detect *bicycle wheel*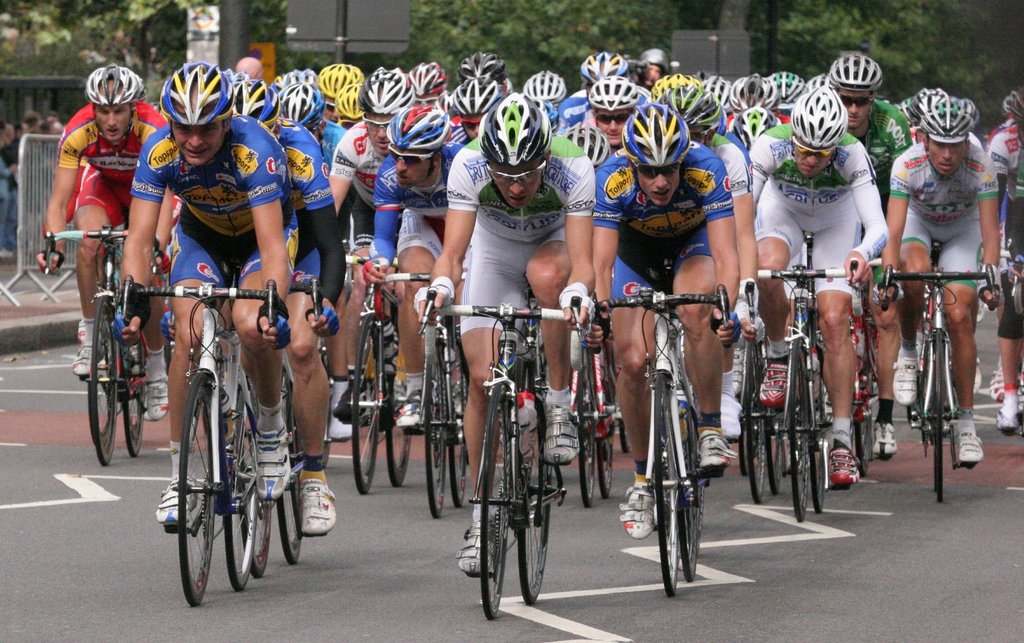
735 366 767 504
